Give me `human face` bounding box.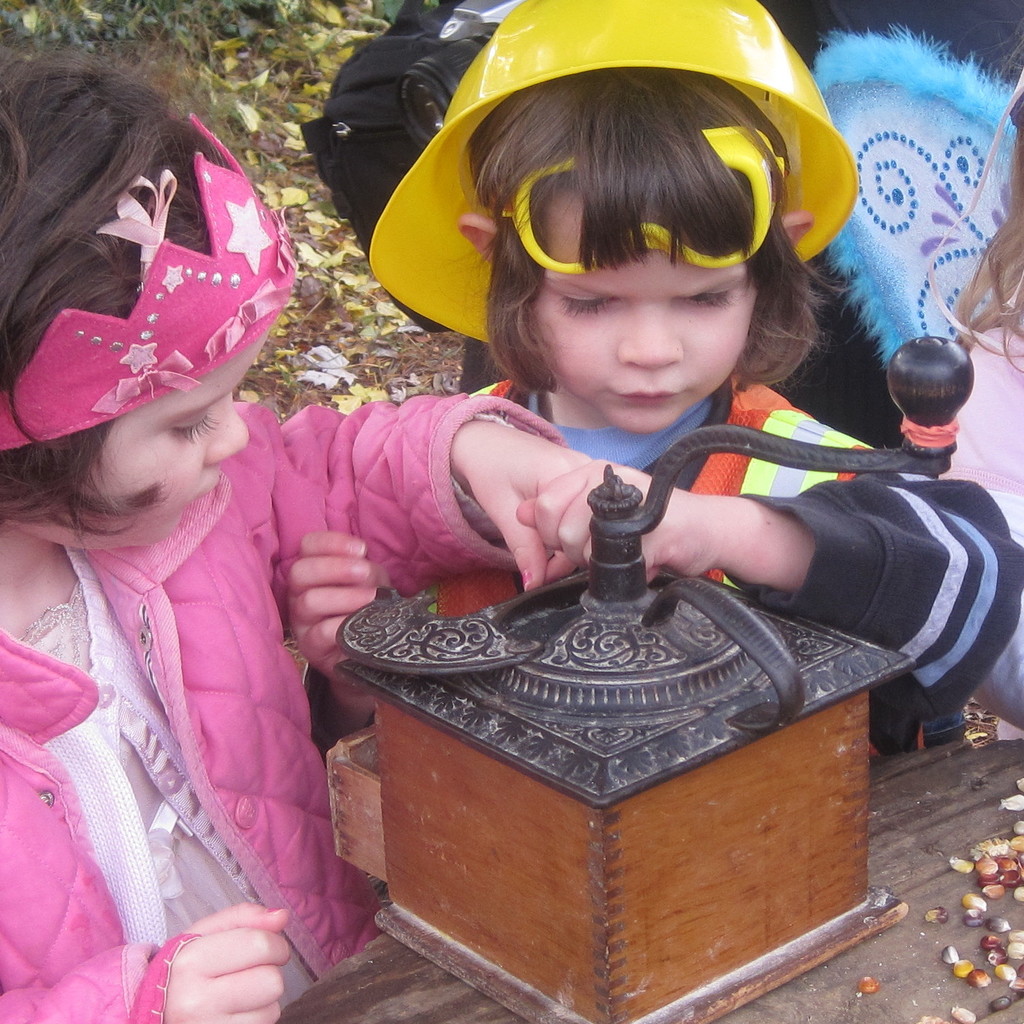
529/191/760/429.
